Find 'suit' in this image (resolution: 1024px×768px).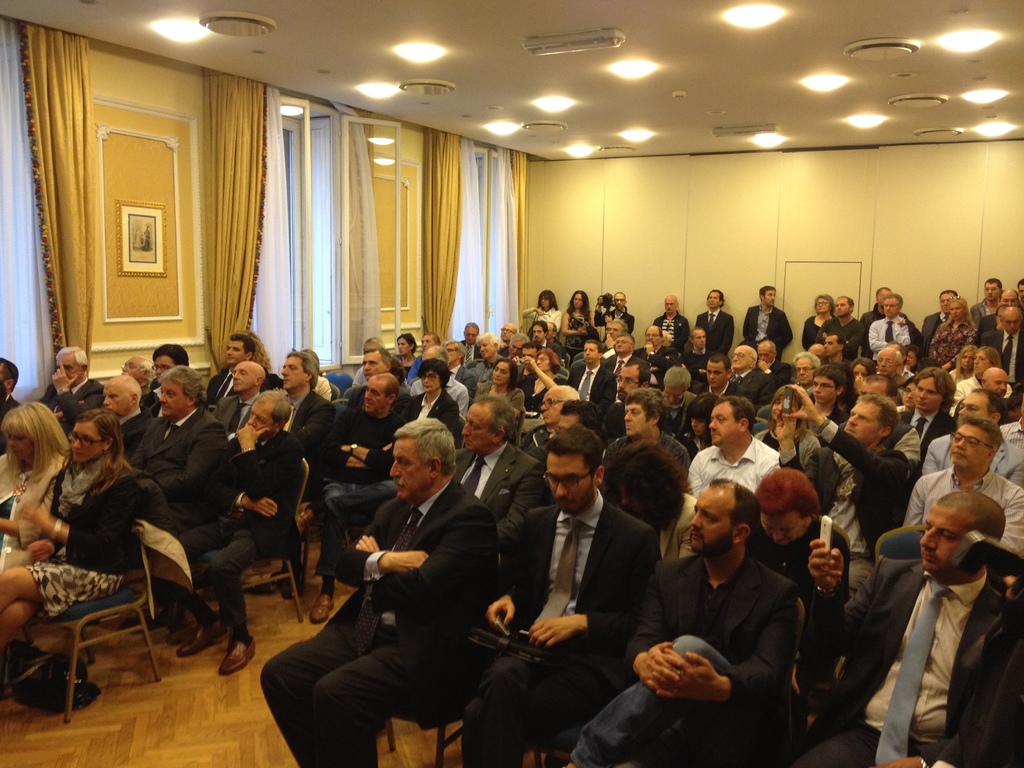
{"left": 120, "top": 407, "right": 152, "bottom": 459}.
